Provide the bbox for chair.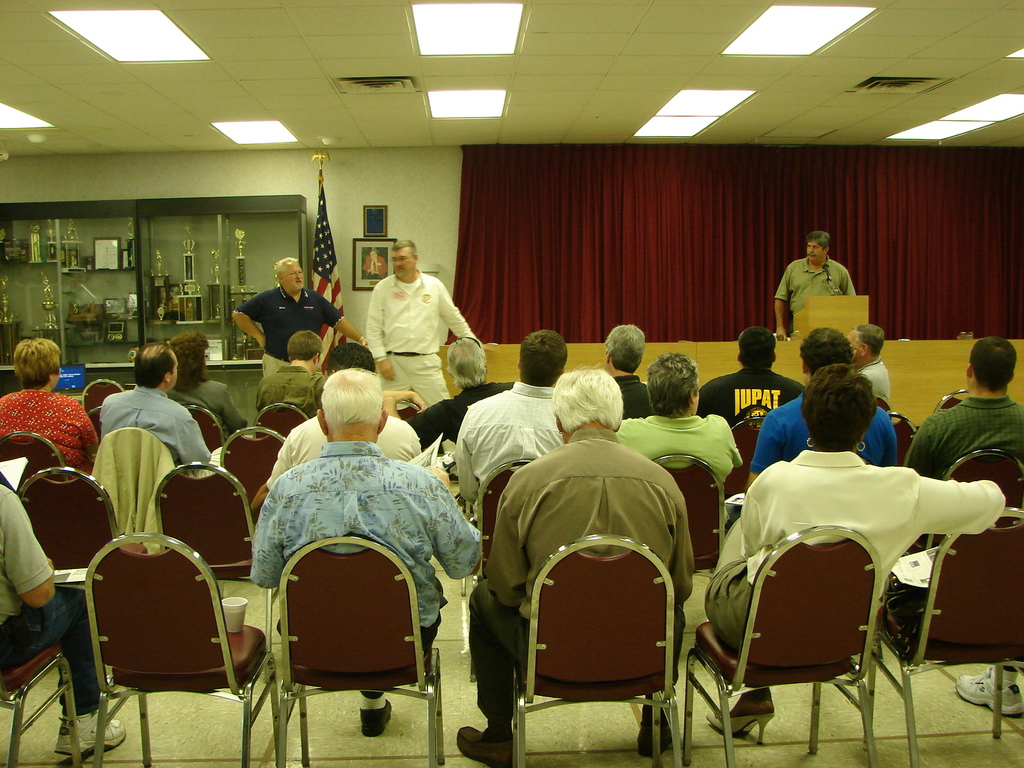
select_region(883, 412, 920, 466).
